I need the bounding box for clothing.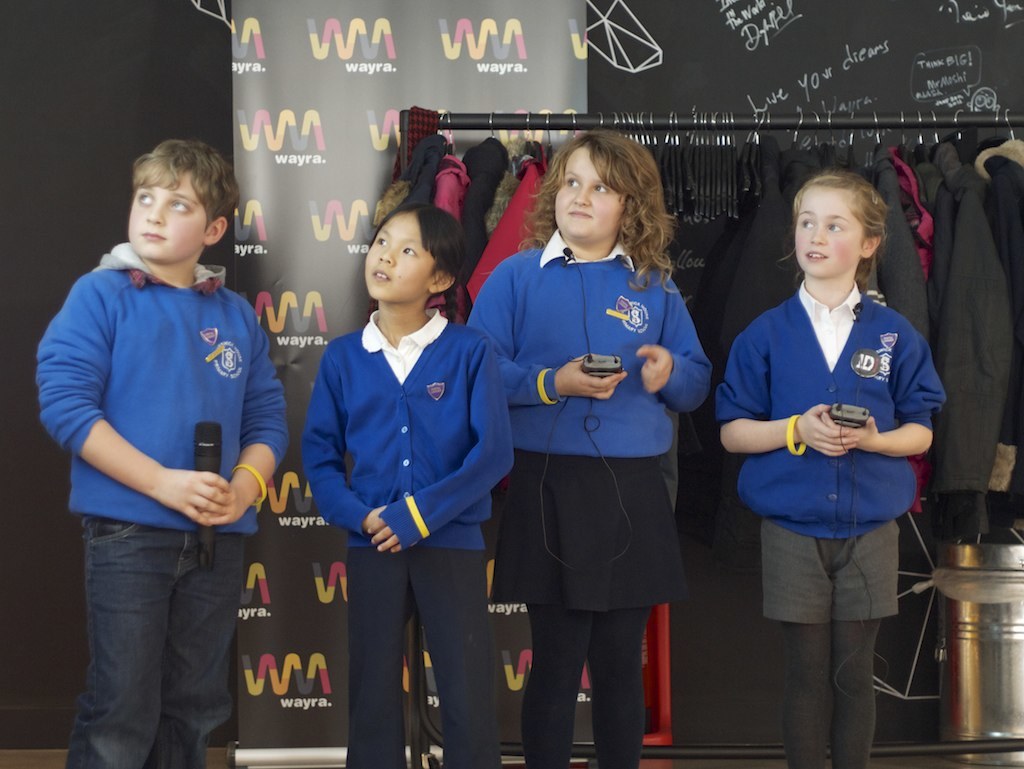
Here it is: bbox(807, 143, 834, 176).
